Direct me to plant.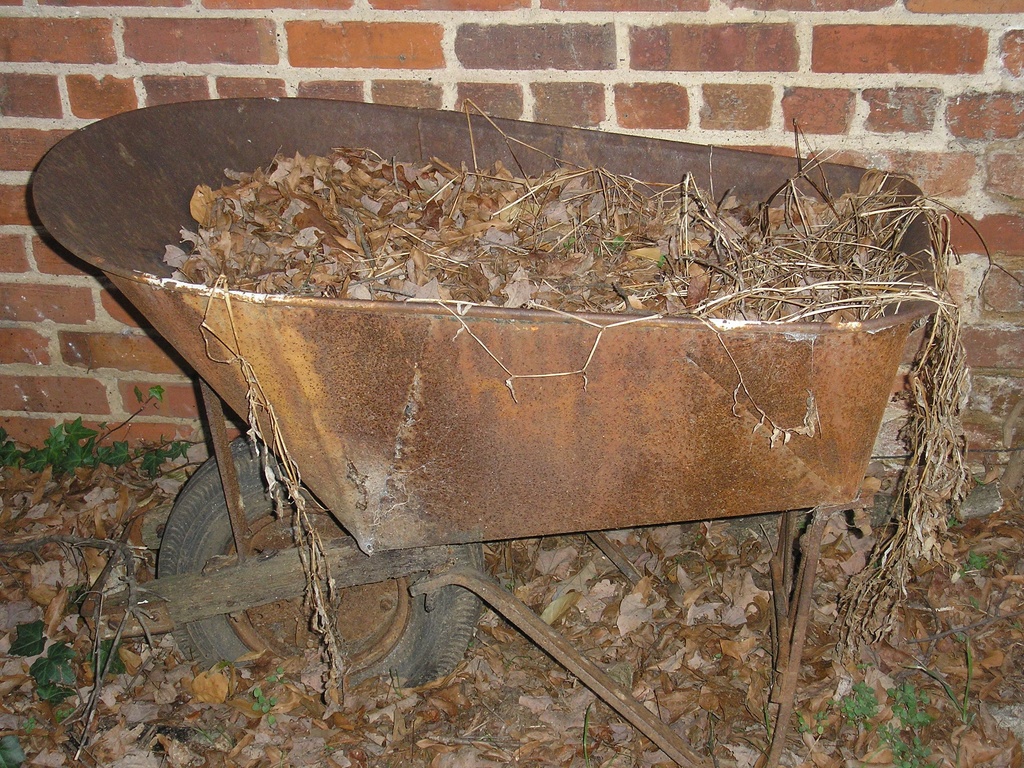
Direction: left=872, top=679, right=943, bottom=767.
